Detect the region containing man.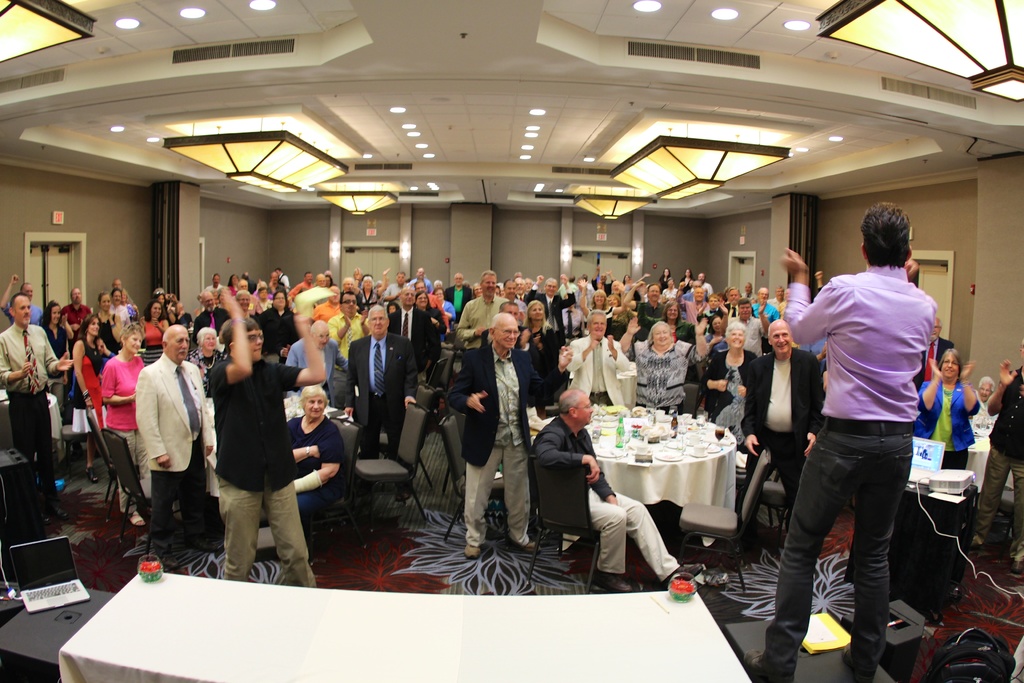
l=274, t=268, r=291, b=292.
